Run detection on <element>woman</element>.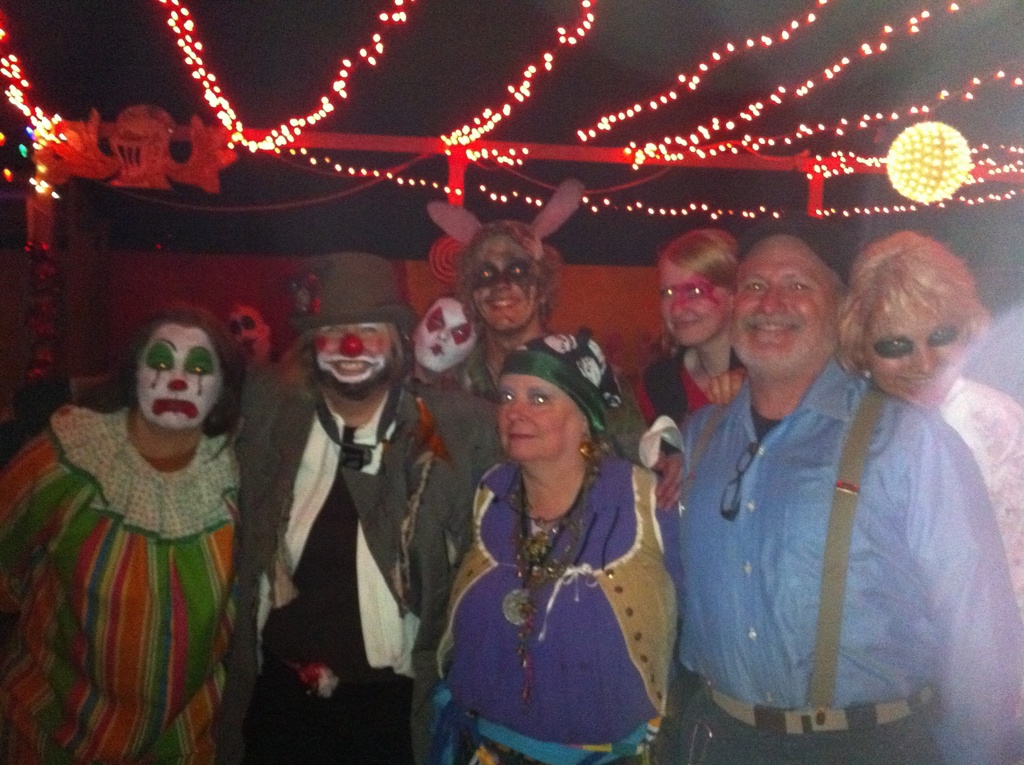
Result: 838,227,1023,630.
